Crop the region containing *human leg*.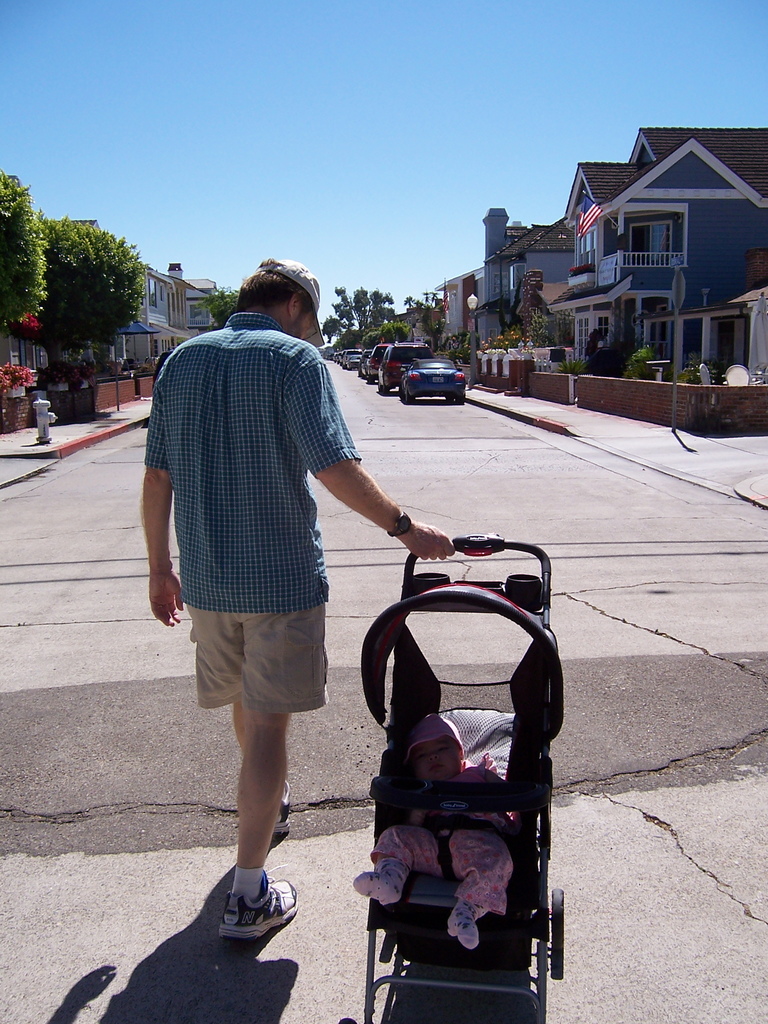
Crop region: {"x1": 182, "y1": 595, "x2": 294, "y2": 836}.
